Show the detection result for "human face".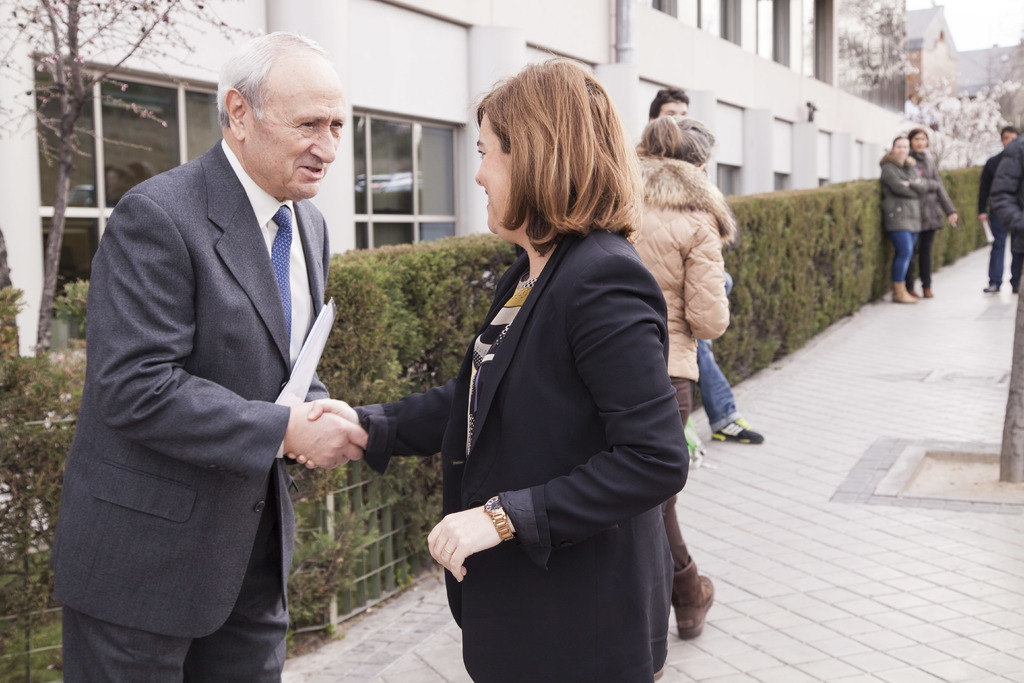
(left=913, top=133, right=926, bottom=151).
